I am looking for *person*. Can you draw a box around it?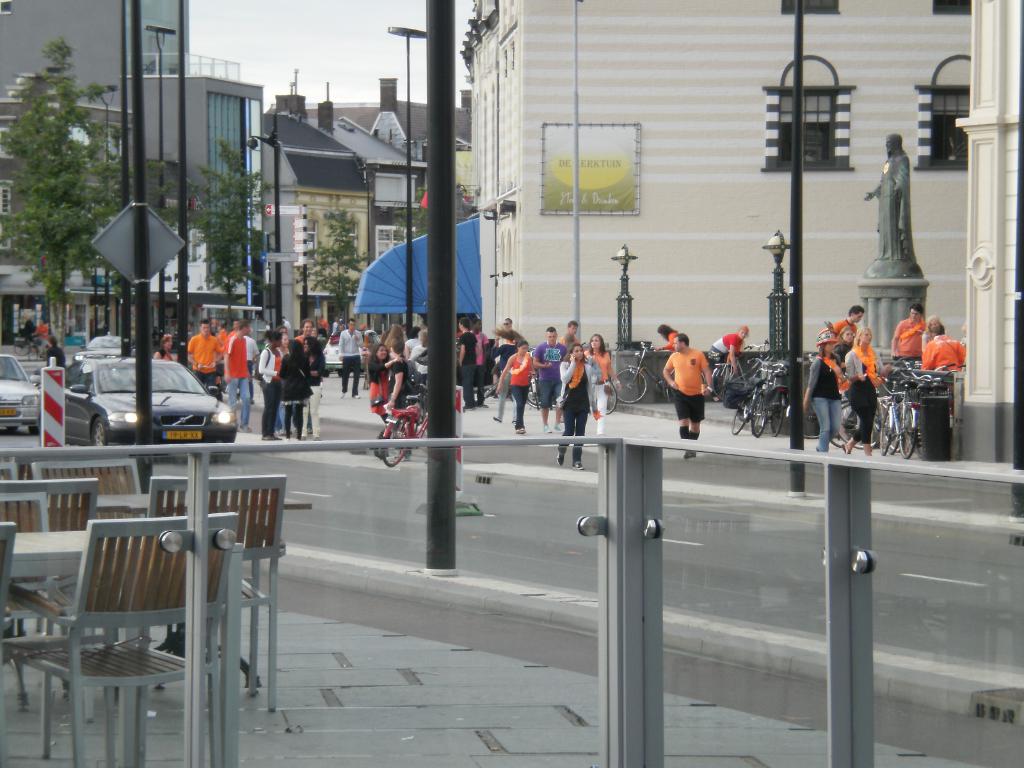
Sure, the bounding box is (585,332,622,436).
